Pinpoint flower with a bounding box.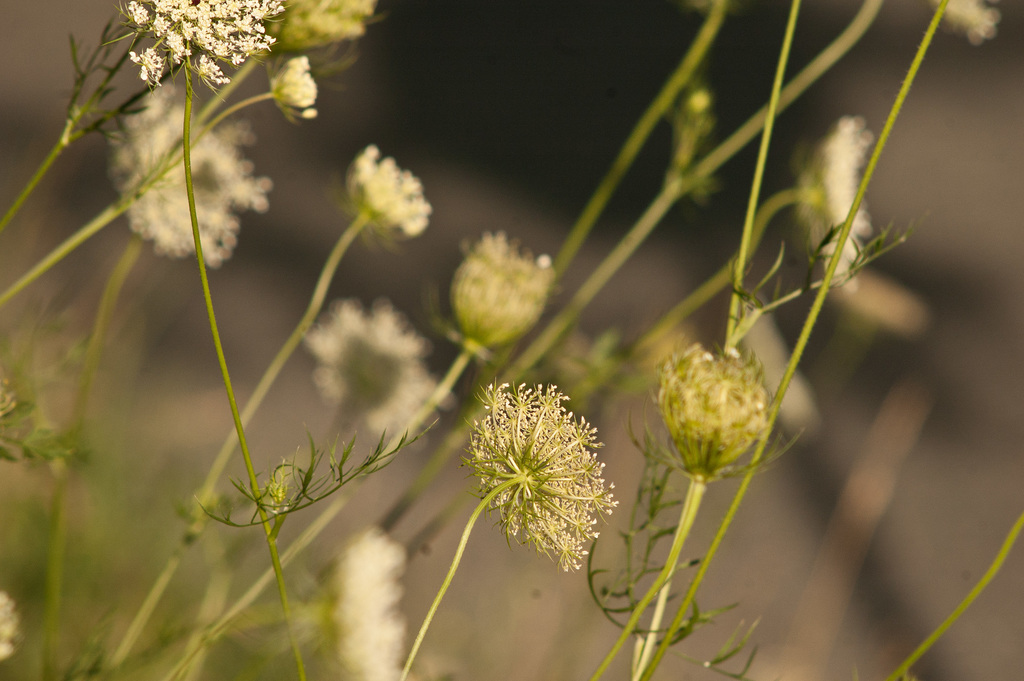
bbox=(109, 88, 274, 261).
